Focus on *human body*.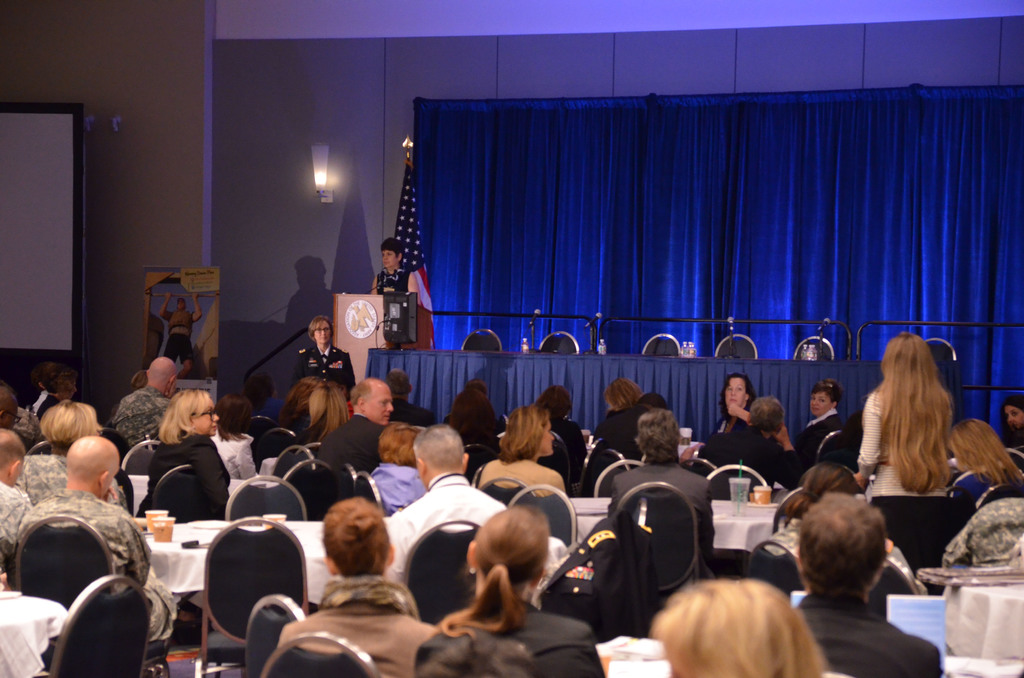
Focused at 311 407 378 483.
